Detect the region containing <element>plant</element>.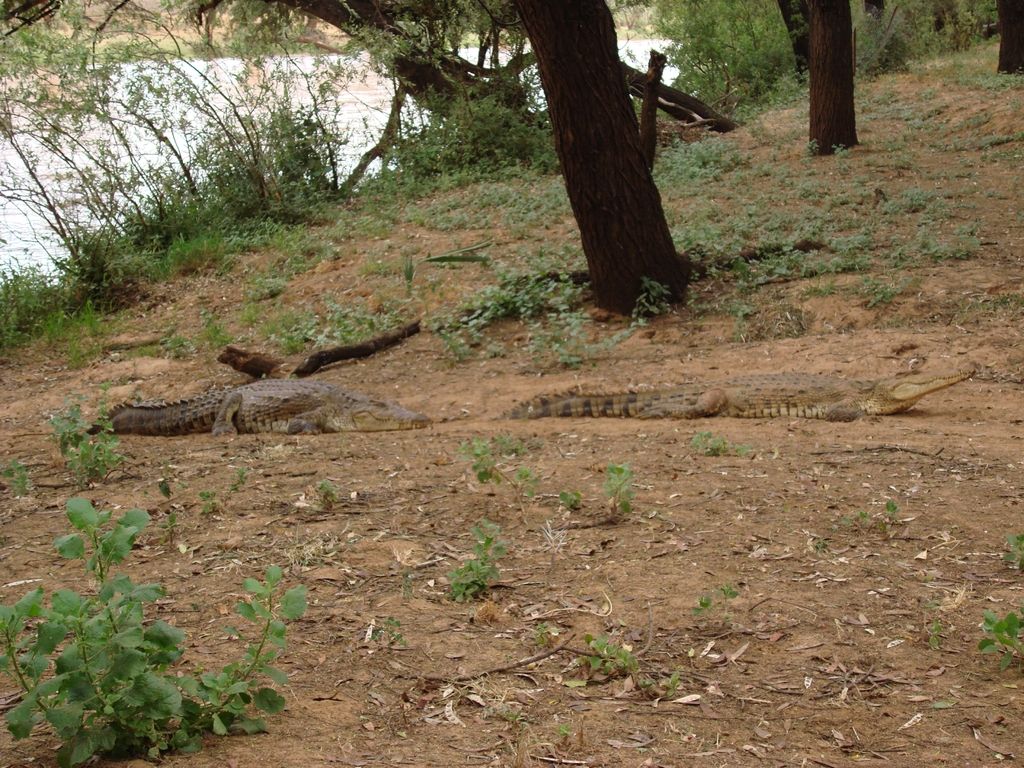
585 628 688 691.
